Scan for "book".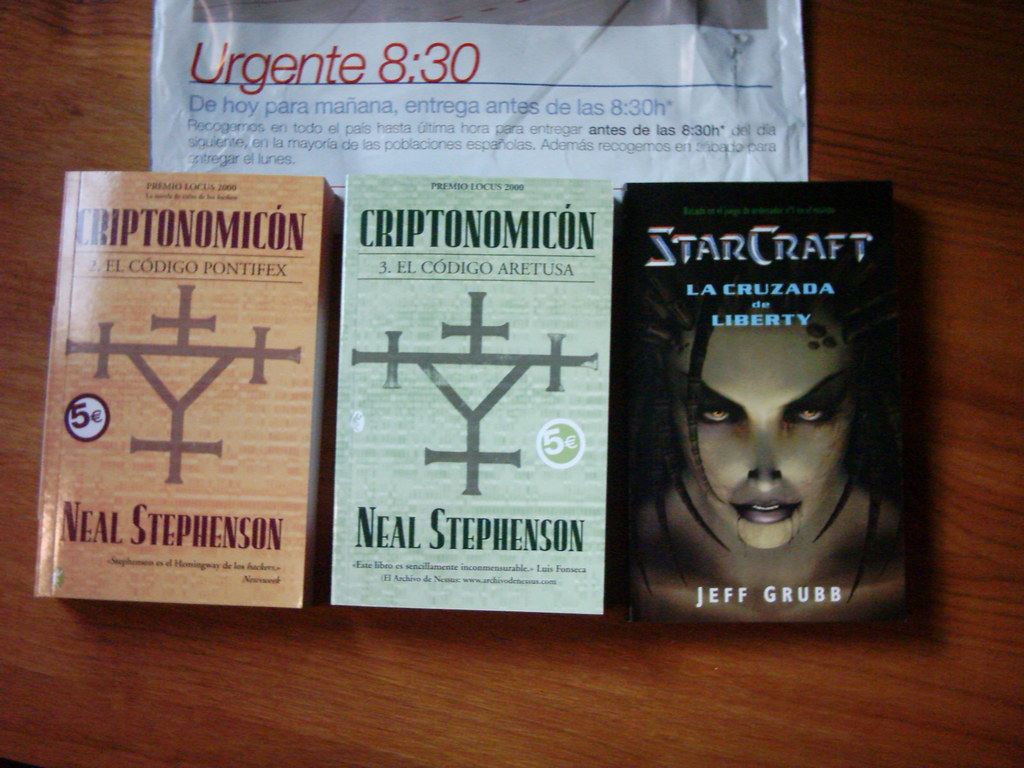
Scan result: 618, 179, 902, 621.
